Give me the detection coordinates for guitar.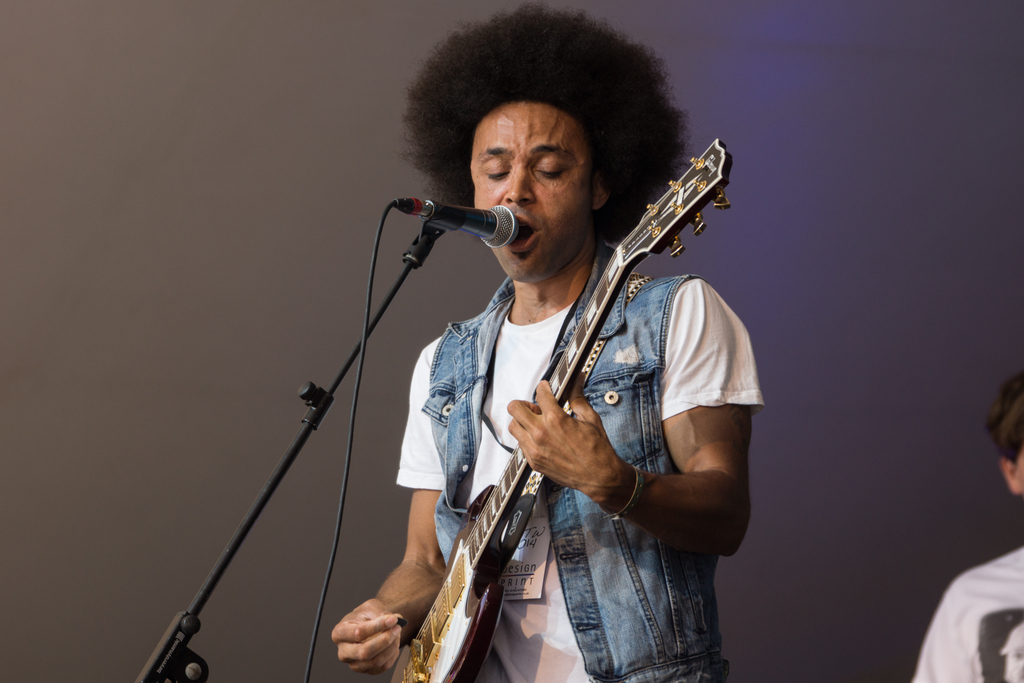
select_region(356, 267, 684, 680).
